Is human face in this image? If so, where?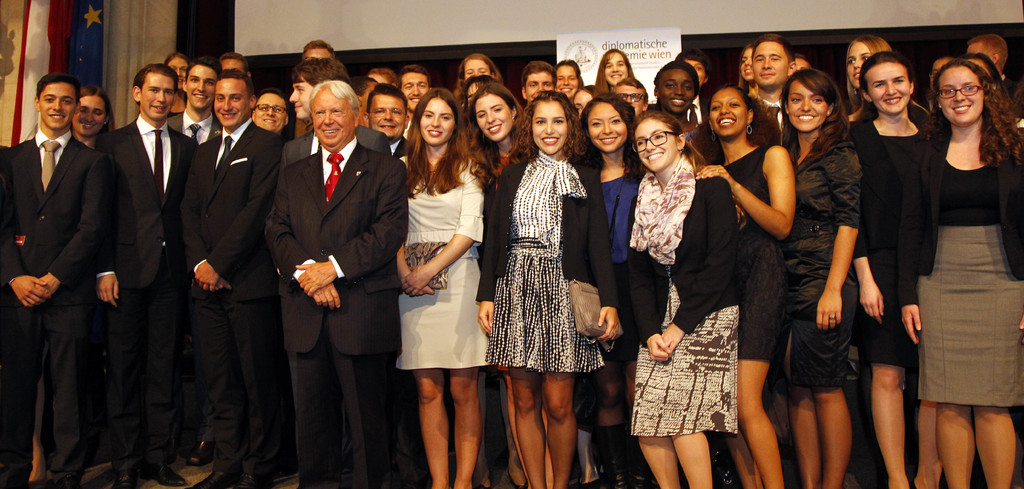
Yes, at 582/104/626/152.
